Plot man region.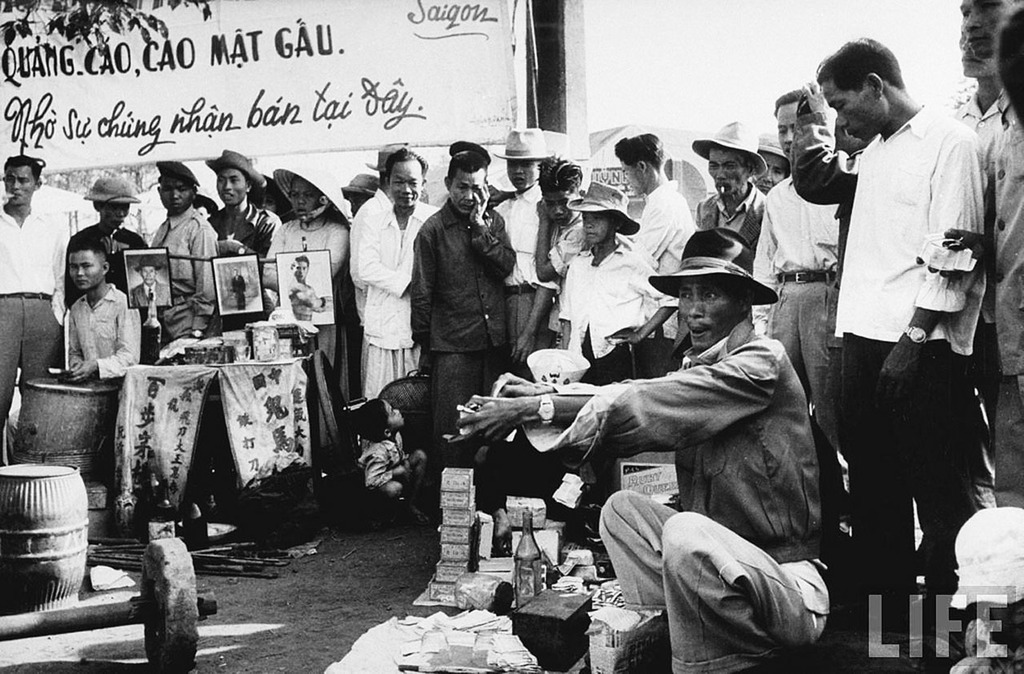
Plotted at <region>814, 36, 987, 628</region>.
